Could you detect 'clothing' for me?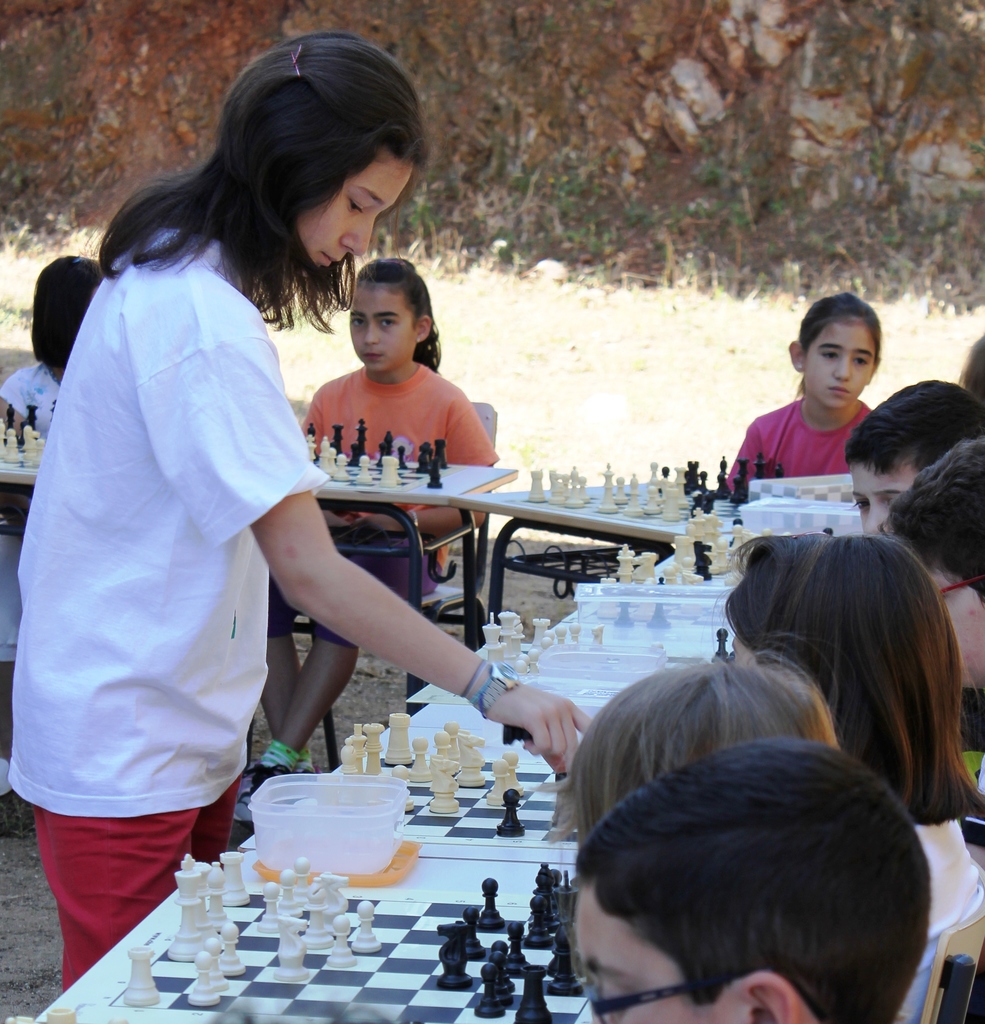
Detection result: box(0, 358, 65, 421).
